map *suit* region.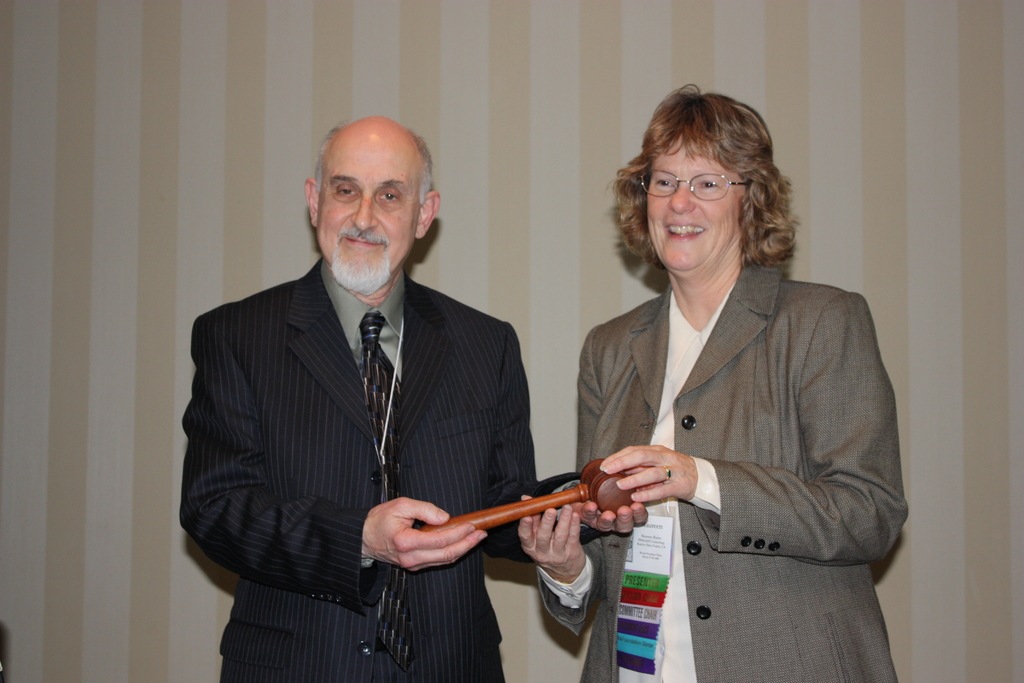
Mapped to (x1=187, y1=163, x2=615, y2=682).
